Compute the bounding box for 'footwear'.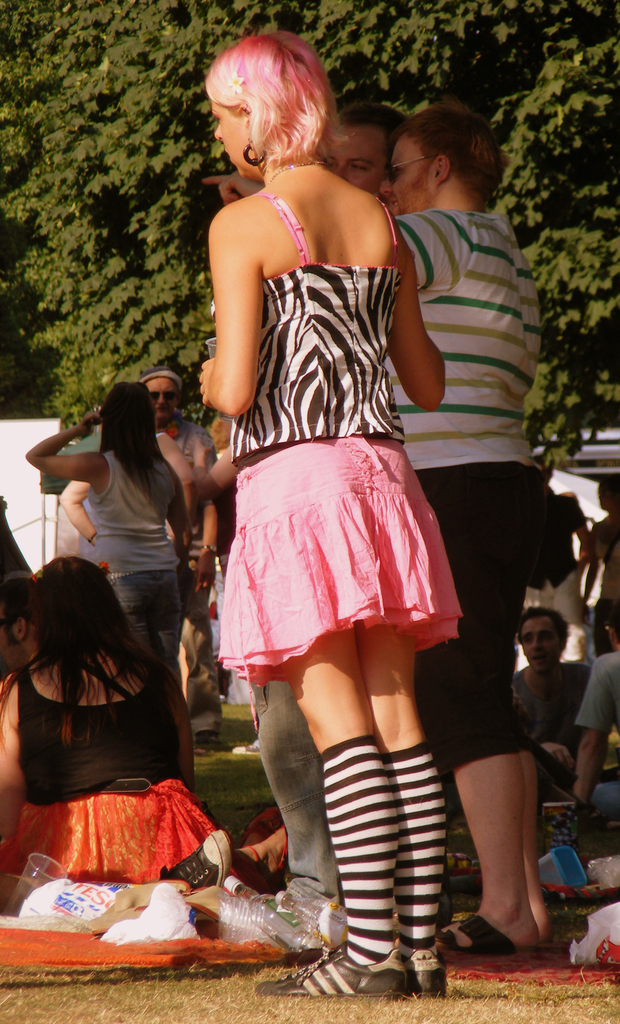
pyautogui.locateOnScreen(564, 796, 590, 851).
